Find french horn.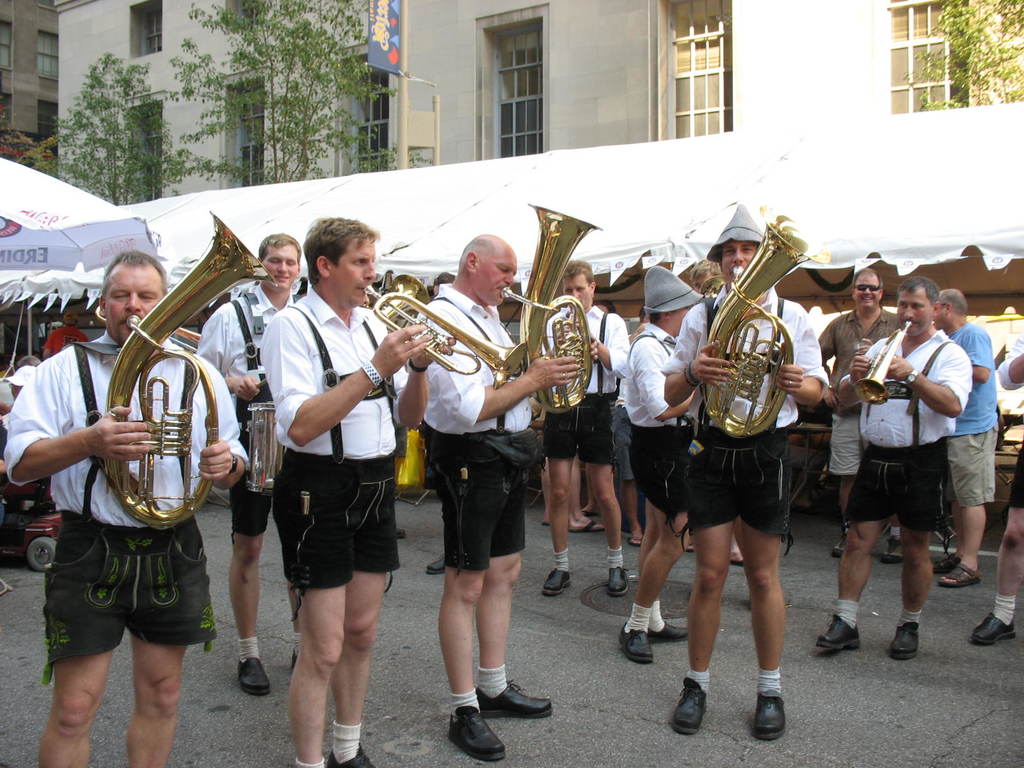
[left=359, top=280, right=539, bottom=384].
